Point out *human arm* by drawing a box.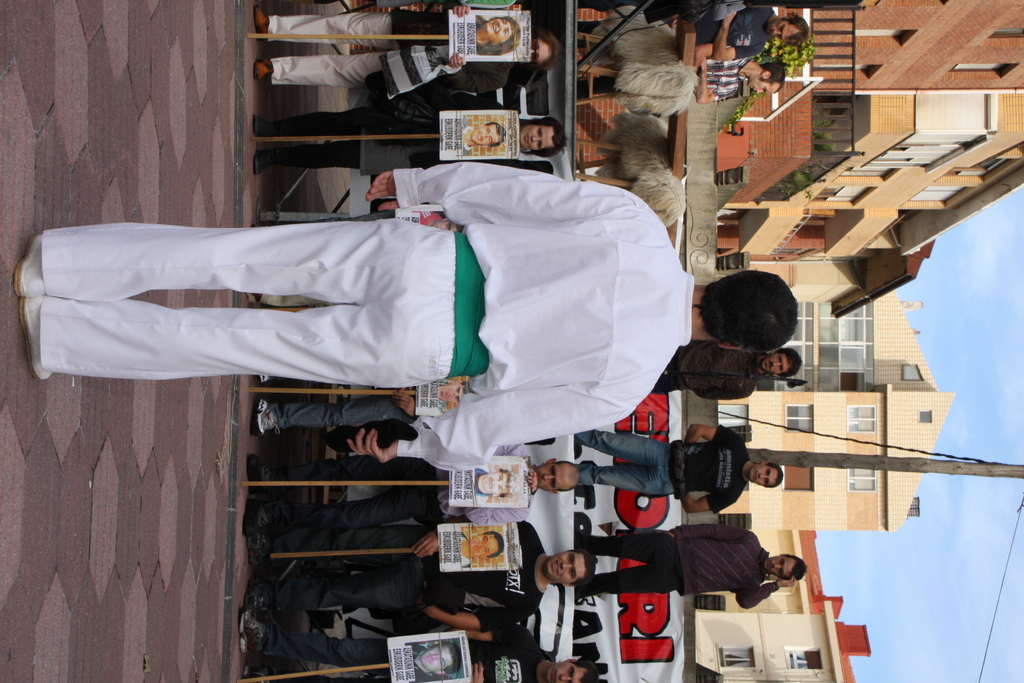
[left=692, top=47, right=728, bottom=101].
